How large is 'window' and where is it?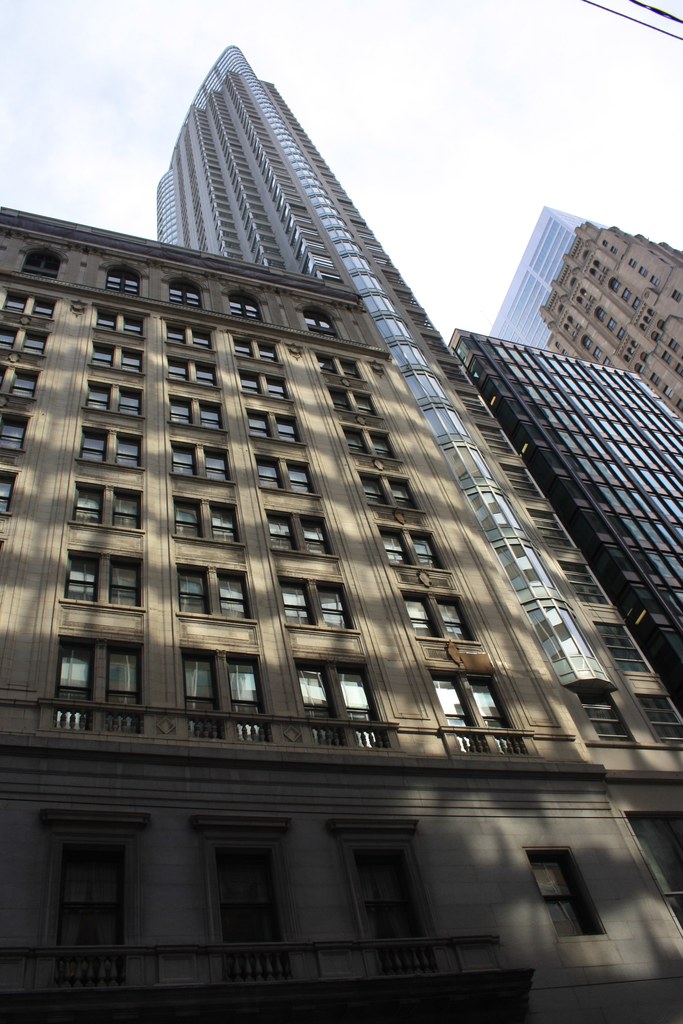
Bounding box: x1=543 y1=218 x2=682 y2=426.
